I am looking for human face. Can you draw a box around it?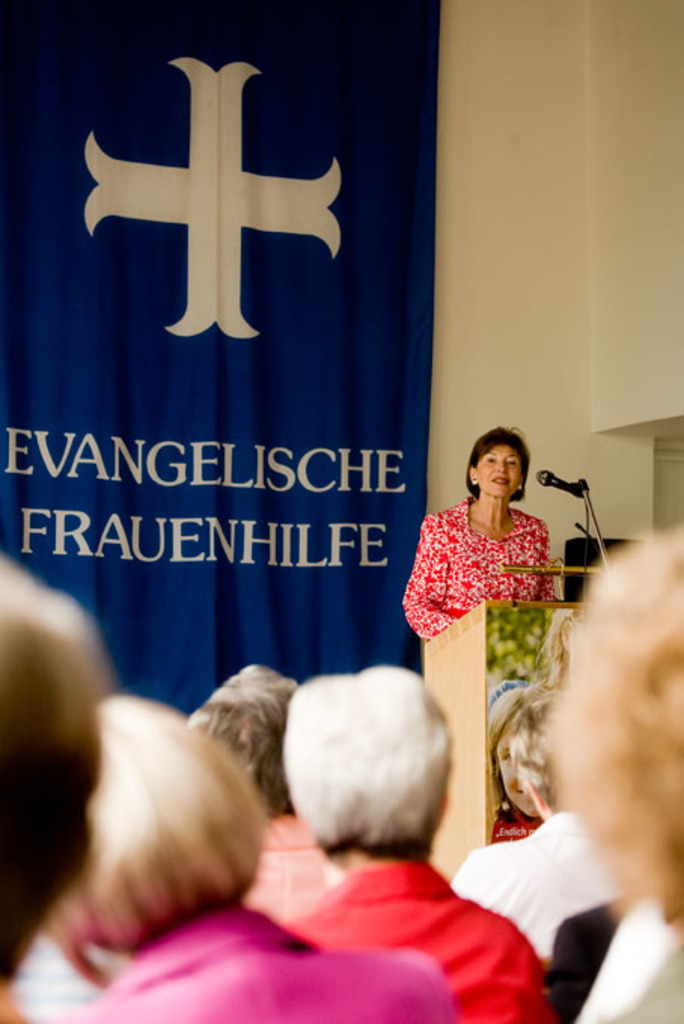
Sure, the bounding box is 497 727 539 818.
